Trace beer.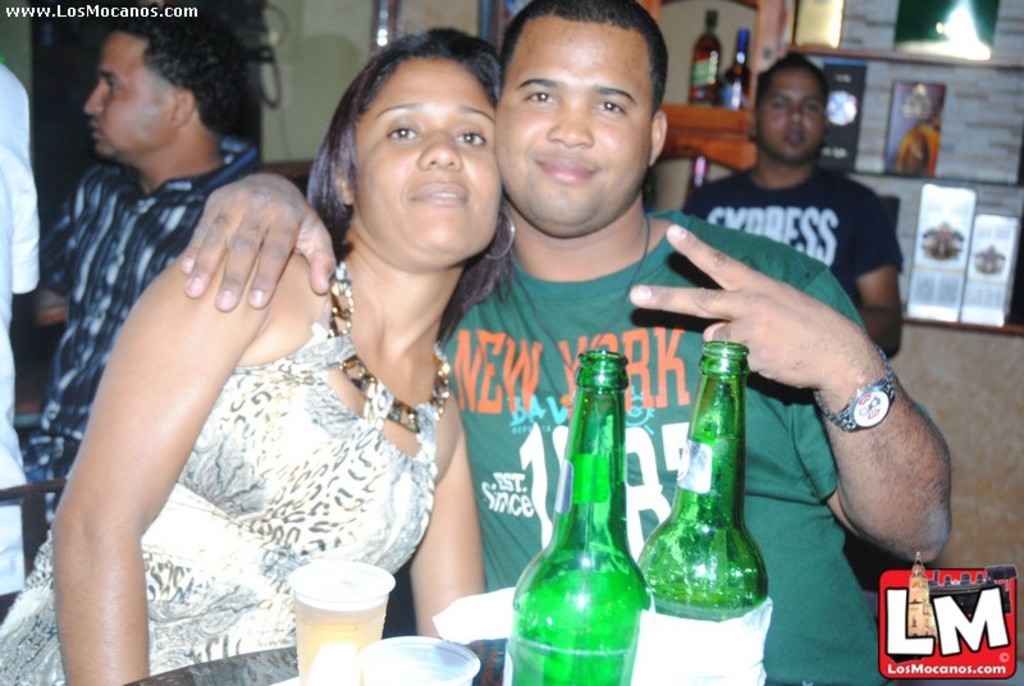
Traced to [x1=283, y1=558, x2=403, y2=685].
